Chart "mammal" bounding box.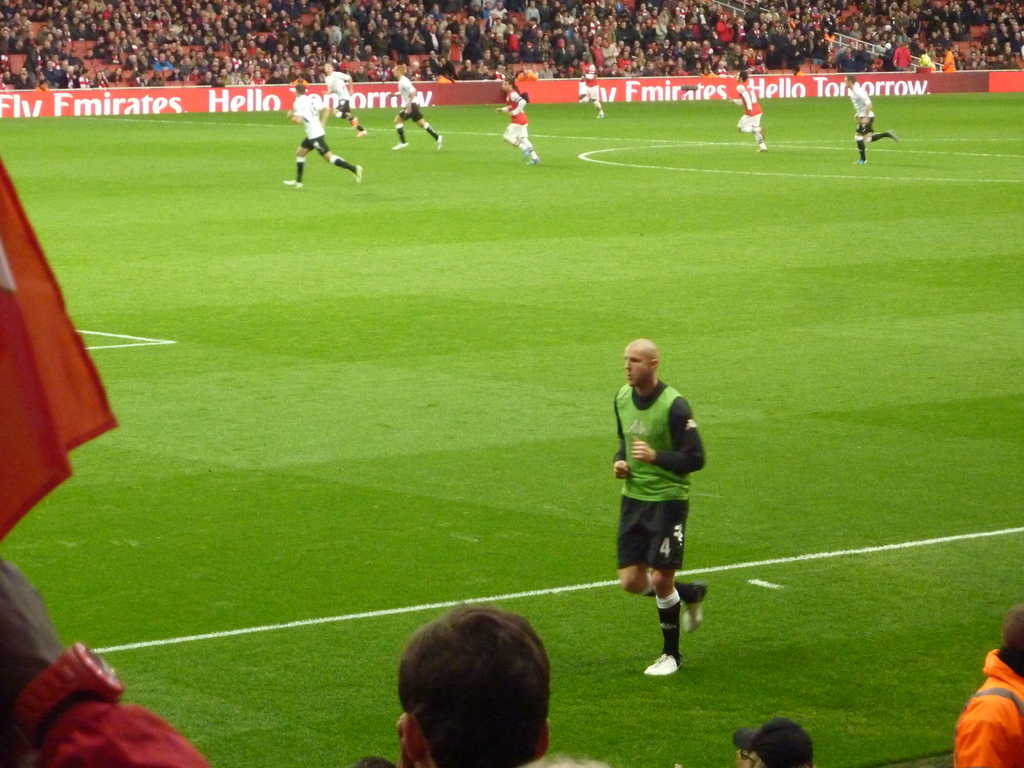
Charted: 575 51 604 120.
